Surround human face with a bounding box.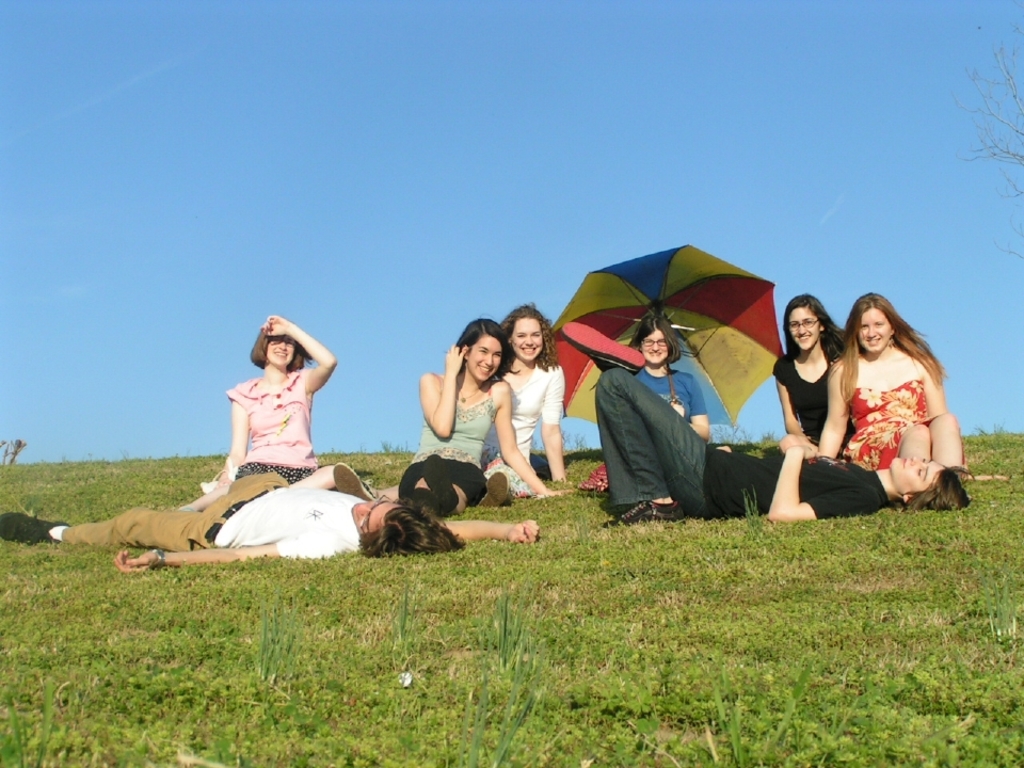
[left=795, top=309, right=819, bottom=351].
